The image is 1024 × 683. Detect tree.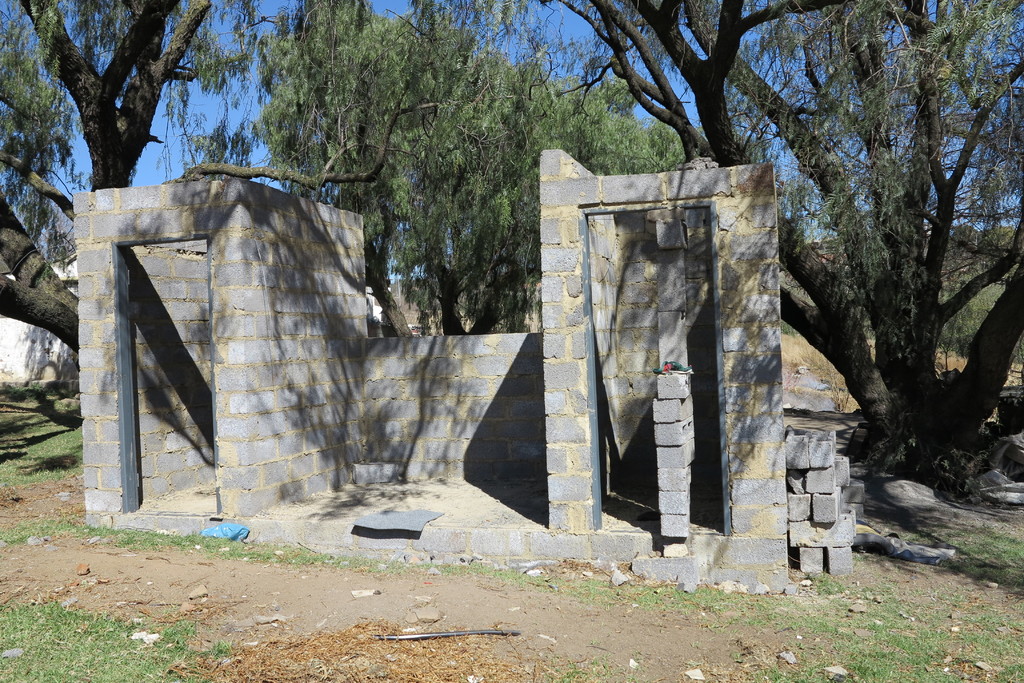
Detection: <region>543, 0, 1023, 474</region>.
